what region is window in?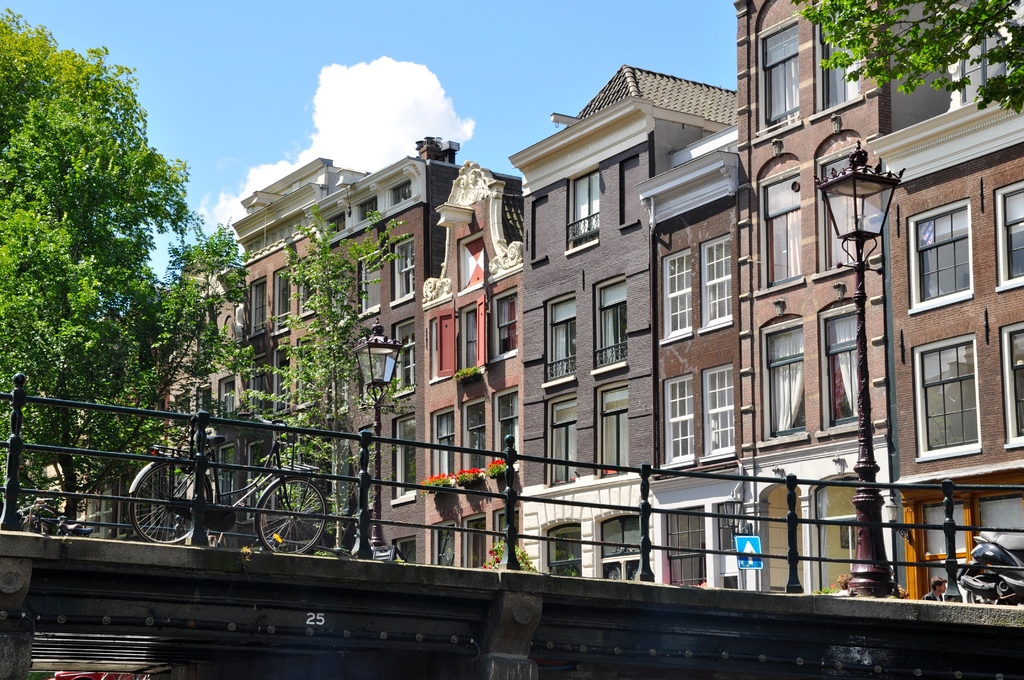
217 371 243 427.
